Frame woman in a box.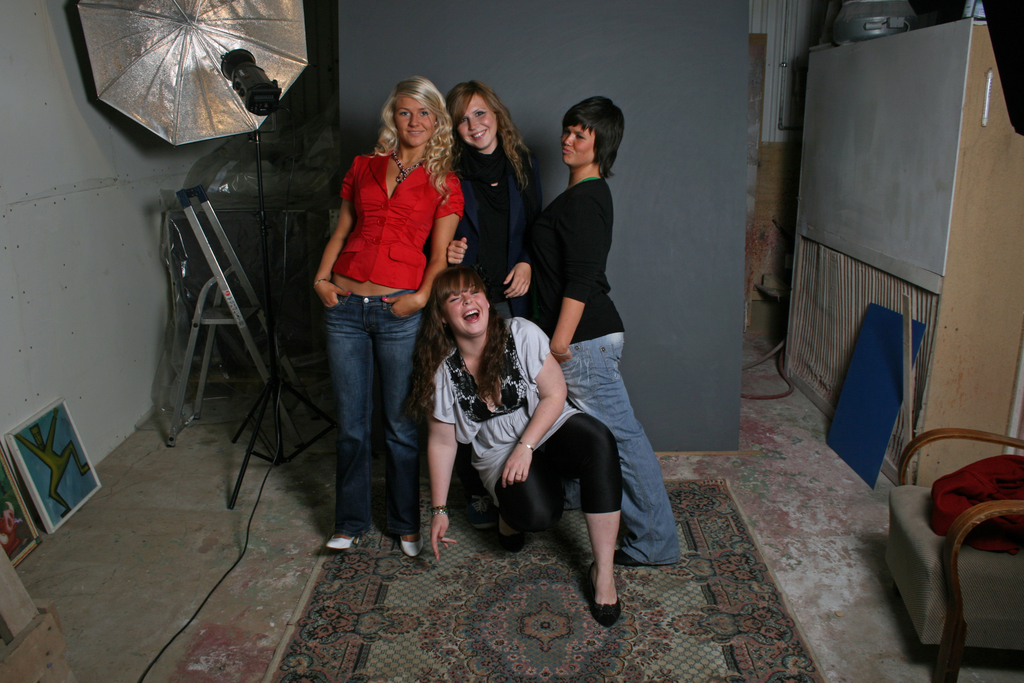
(521, 99, 684, 567).
